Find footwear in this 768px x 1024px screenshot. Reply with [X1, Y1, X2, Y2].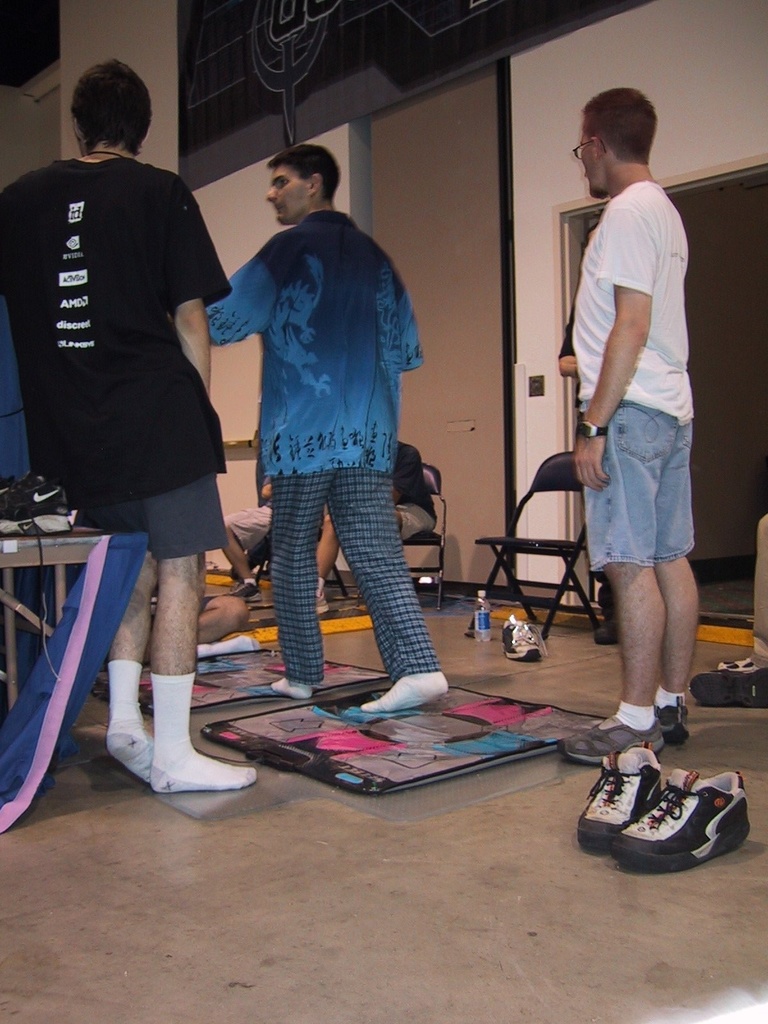
[589, 620, 621, 648].
